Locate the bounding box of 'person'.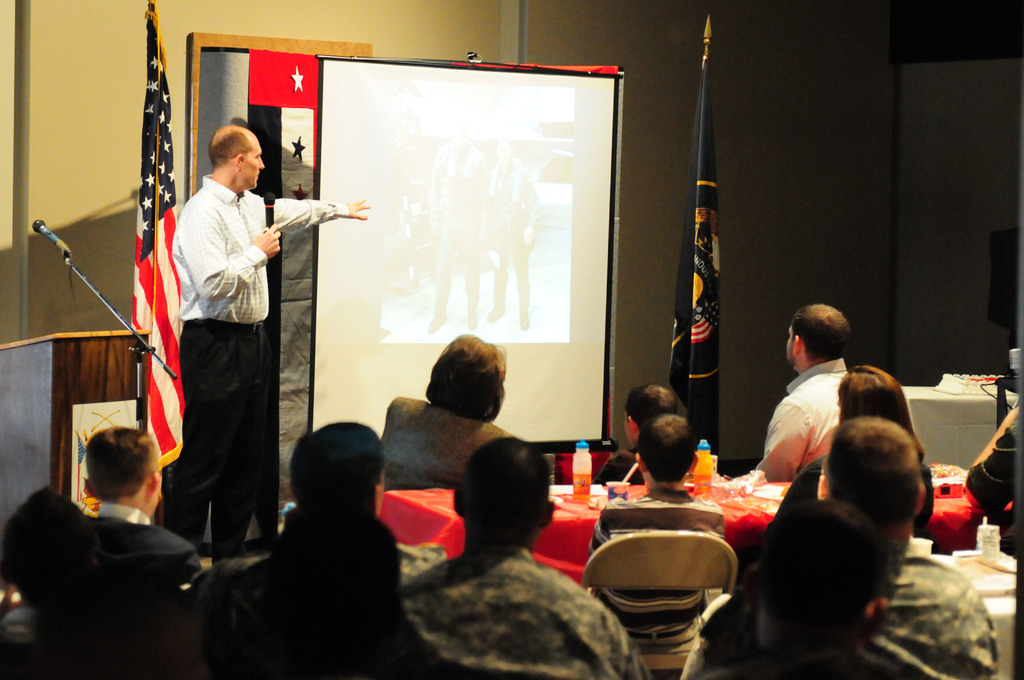
Bounding box: pyautogui.locateOnScreen(168, 126, 369, 553).
